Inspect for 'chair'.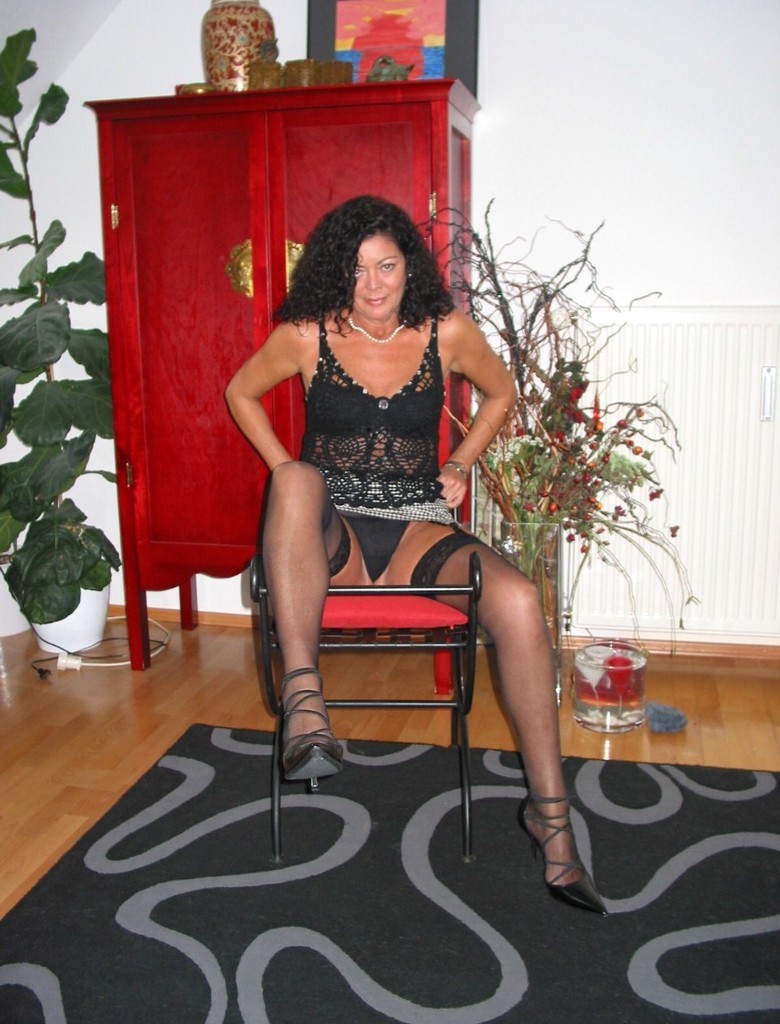
Inspection: l=247, t=449, r=522, b=836.
